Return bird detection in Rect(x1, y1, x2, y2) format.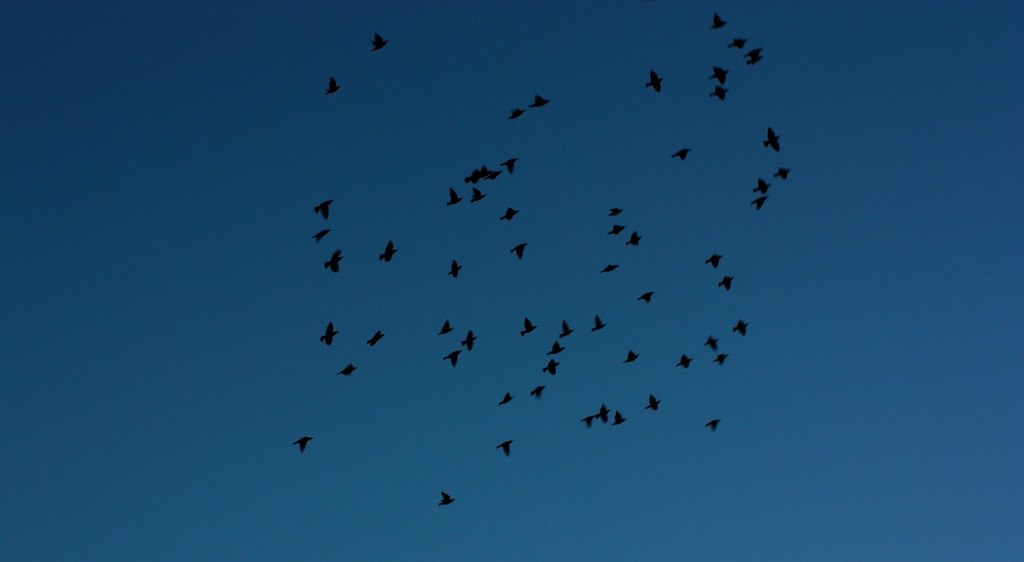
Rect(502, 242, 533, 262).
